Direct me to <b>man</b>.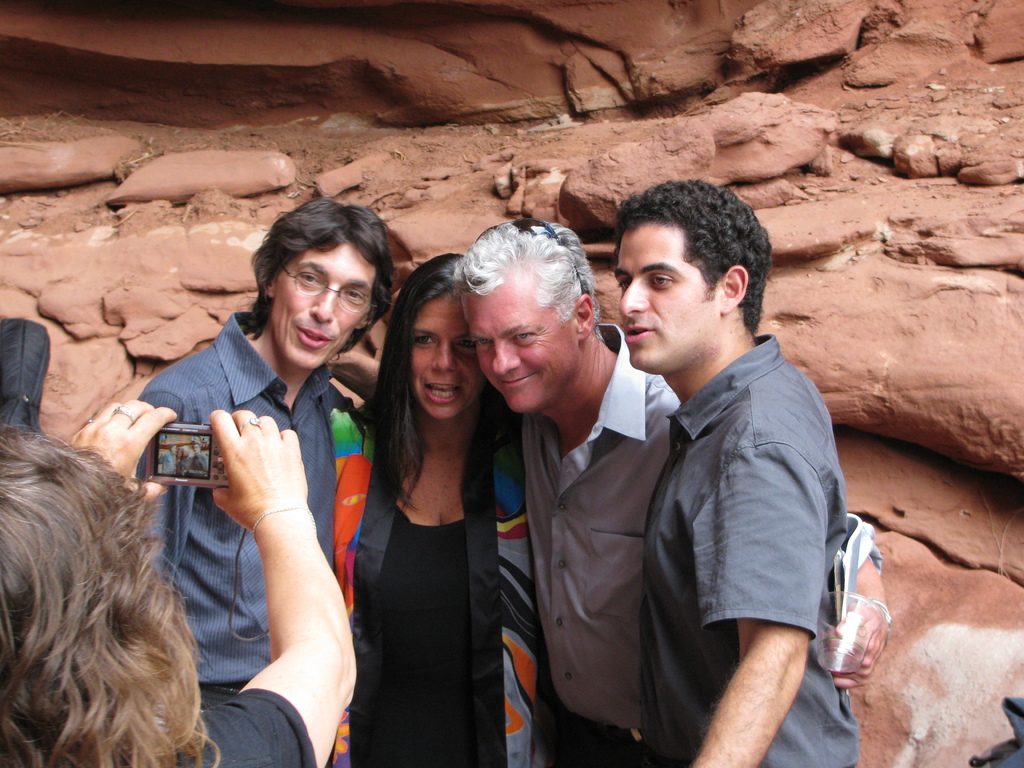
Direction: crop(605, 176, 865, 764).
